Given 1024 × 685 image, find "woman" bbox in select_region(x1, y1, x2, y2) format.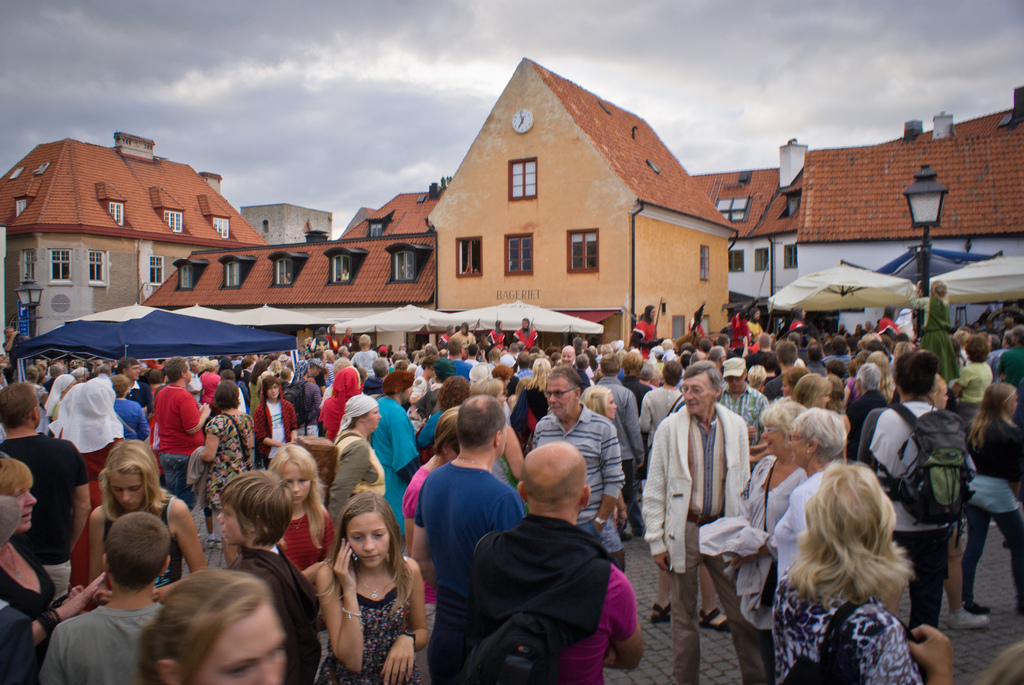
select_region(87, 443, 208, 599).
